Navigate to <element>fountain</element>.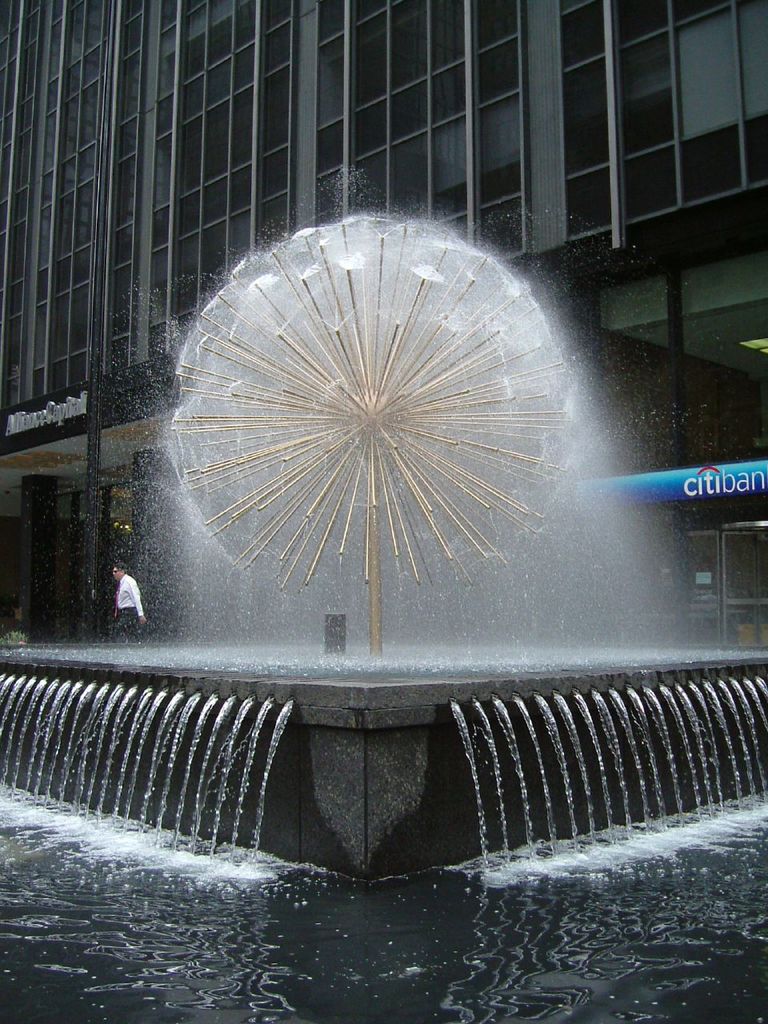
Navigation target: left=1, top=204, right=767, bottom=891.
